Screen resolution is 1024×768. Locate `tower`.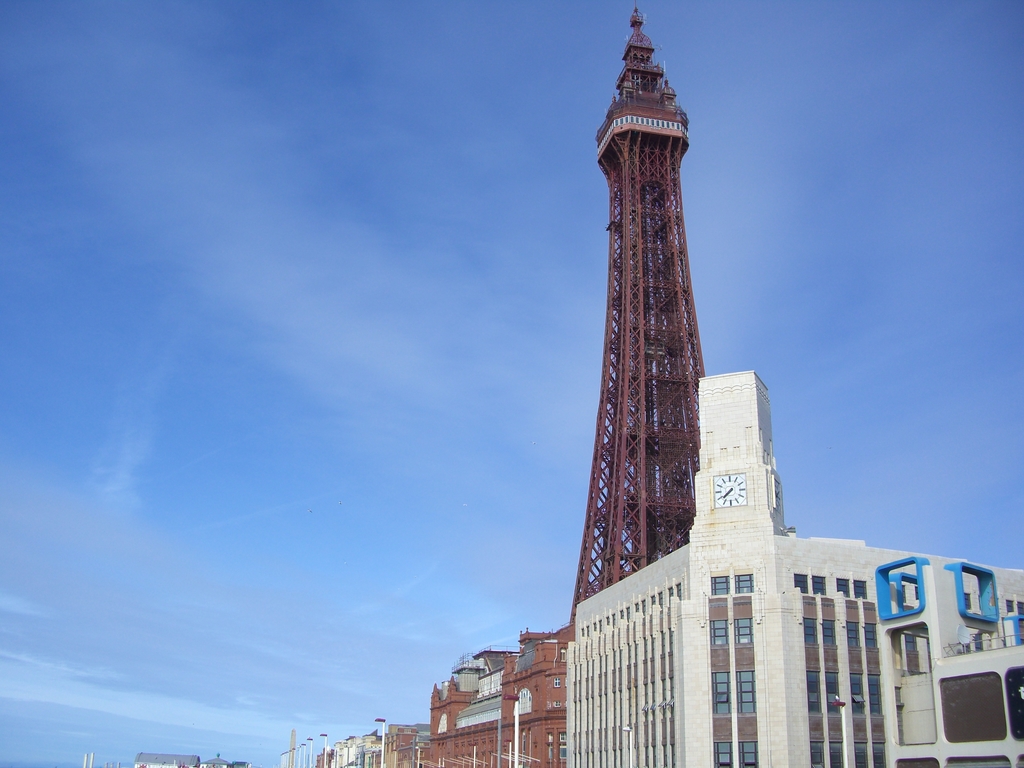
Rect(550, 0, 759, 694).
